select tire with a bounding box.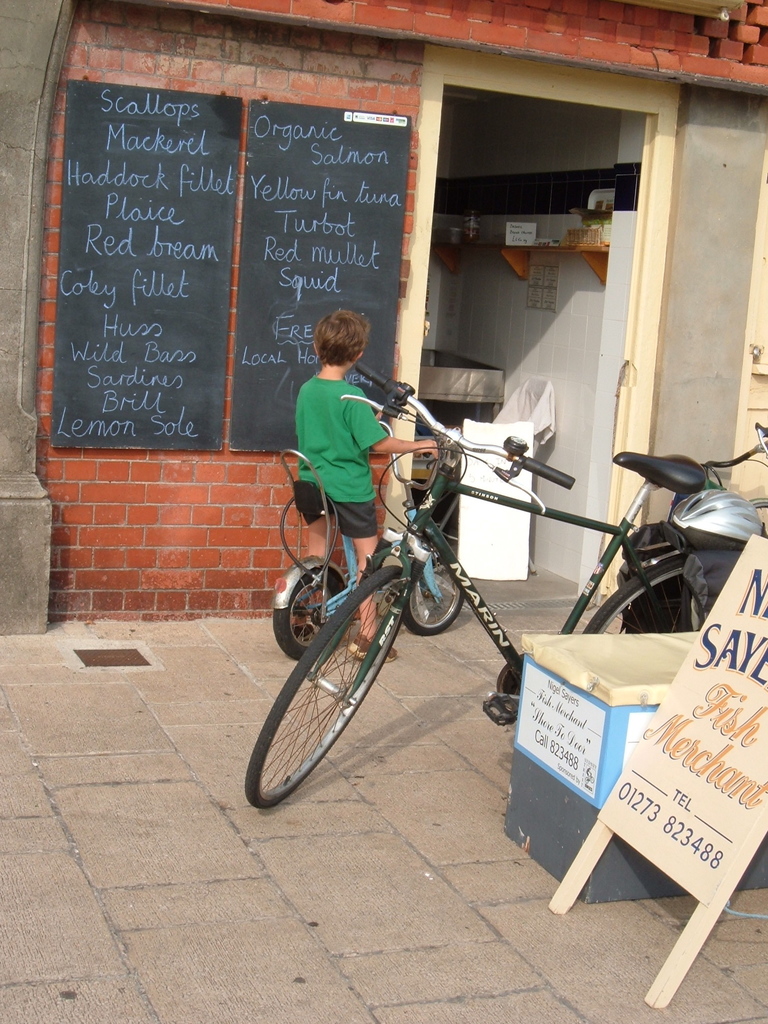
273, 566, 340, 655.
